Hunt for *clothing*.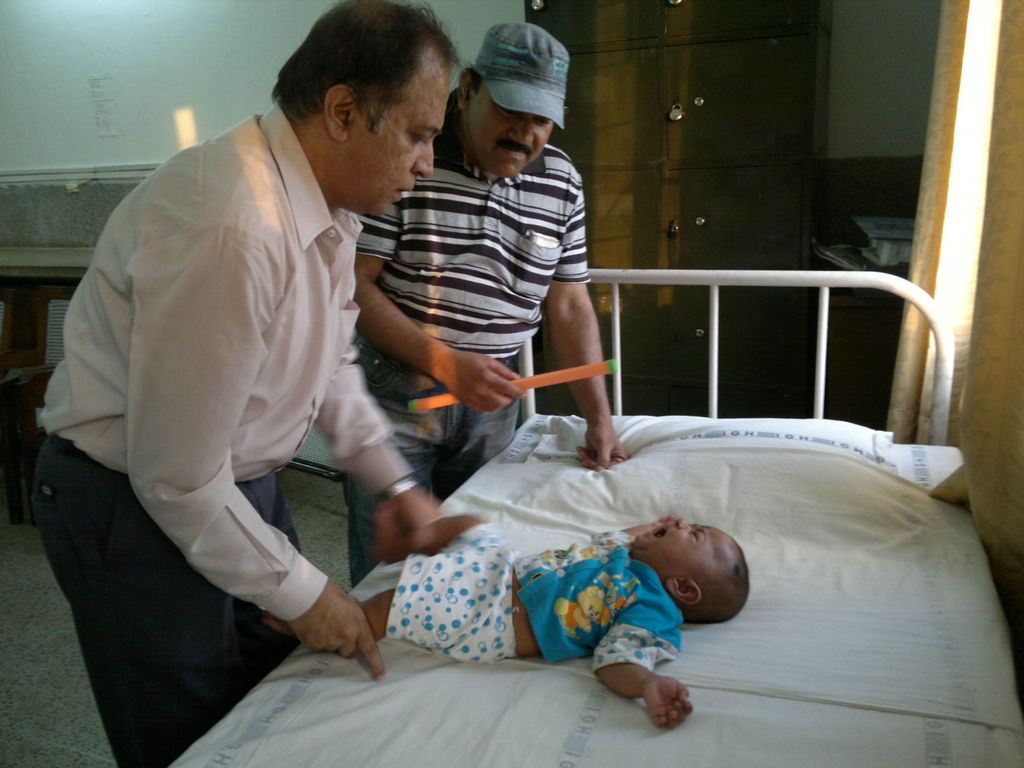
Hunted down at [left=38, top=70, right=434, bottom=723].
